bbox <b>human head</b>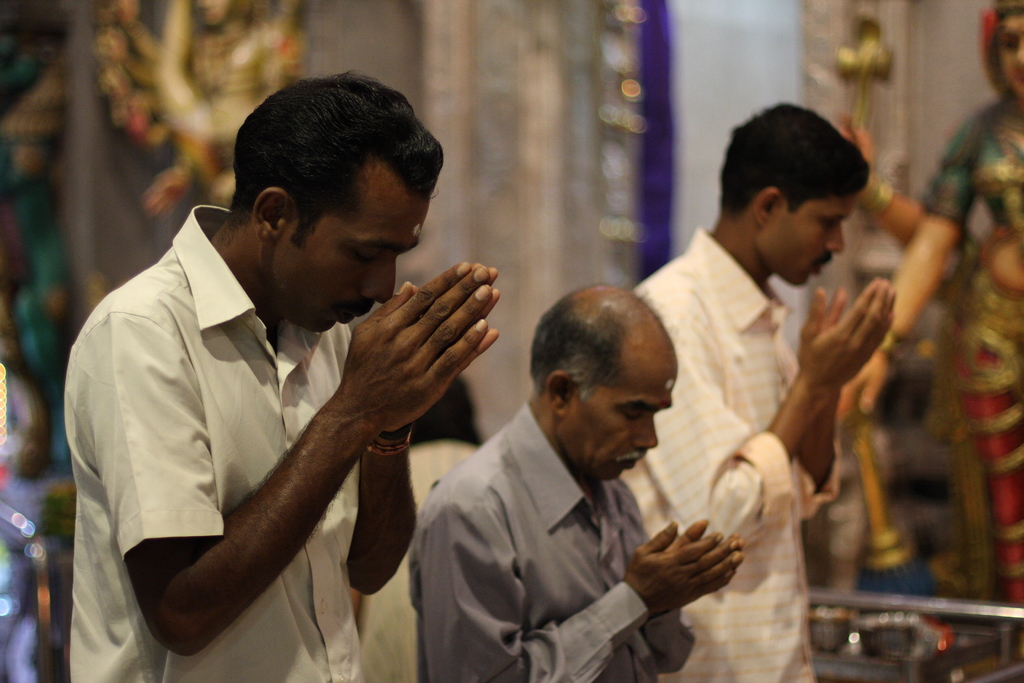
[715, 102, 871, 286]
